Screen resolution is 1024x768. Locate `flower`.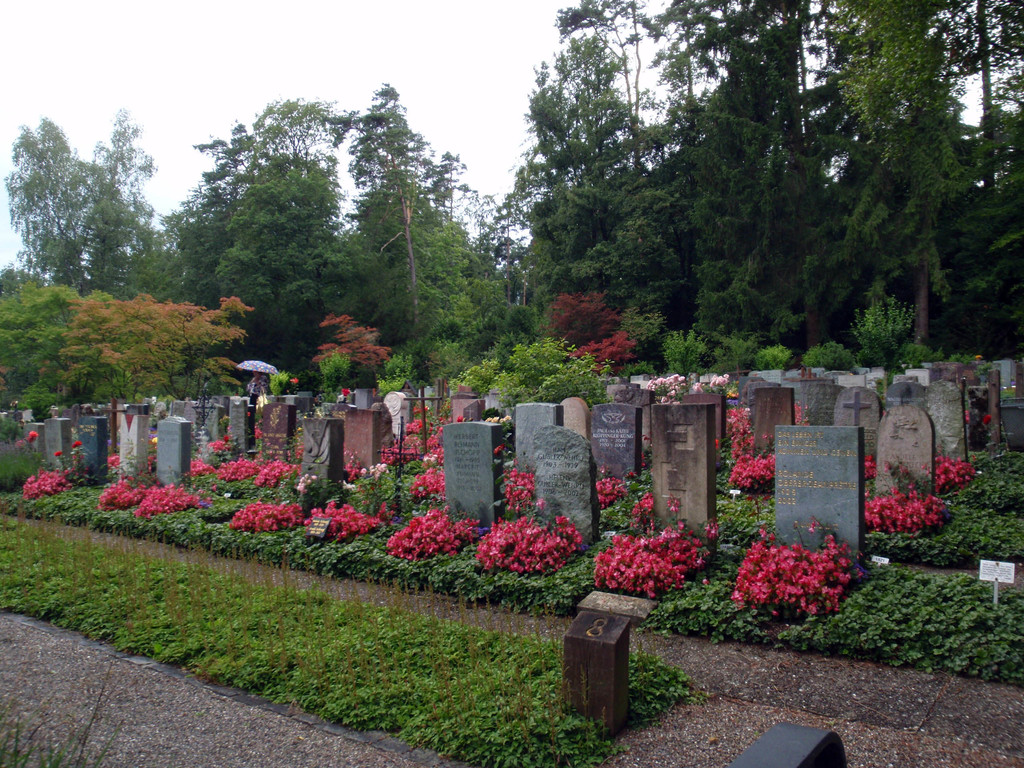
289,374,298,385.
